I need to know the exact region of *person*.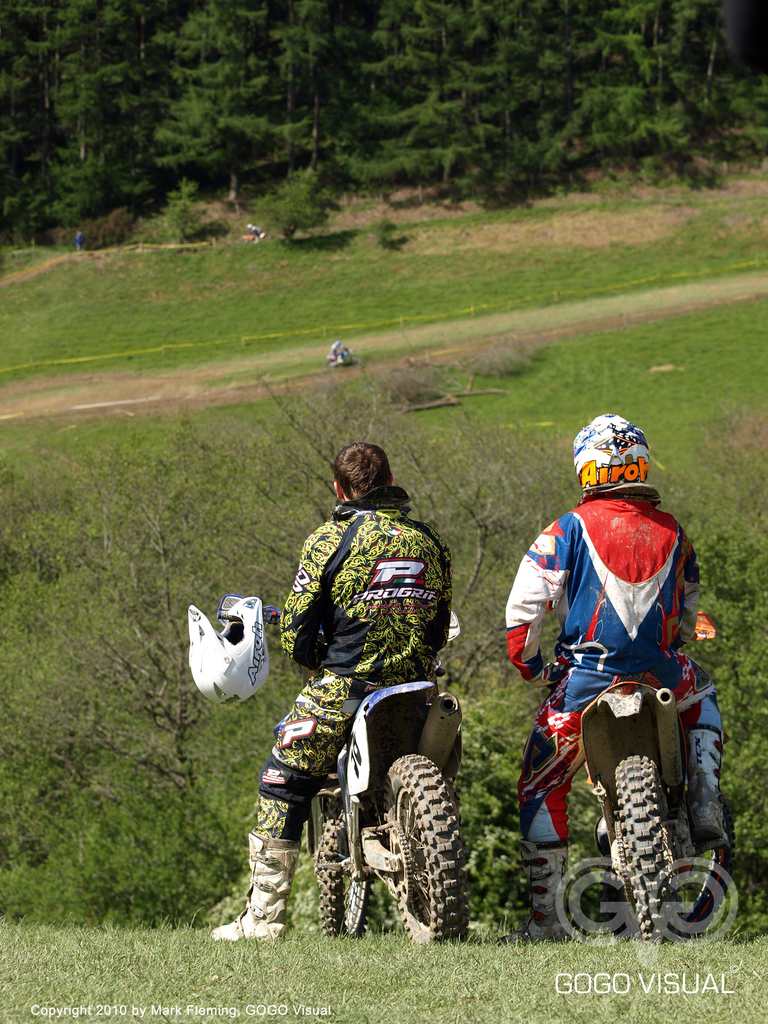
Region: (209,440,456,955).
